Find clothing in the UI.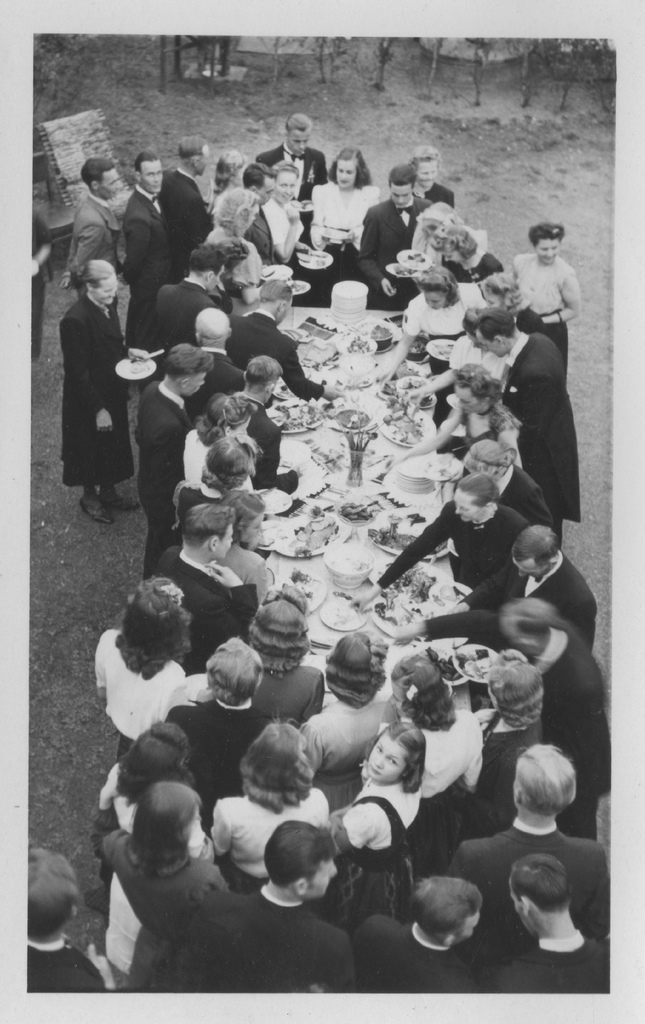
UI element at [498,241,573,321].
